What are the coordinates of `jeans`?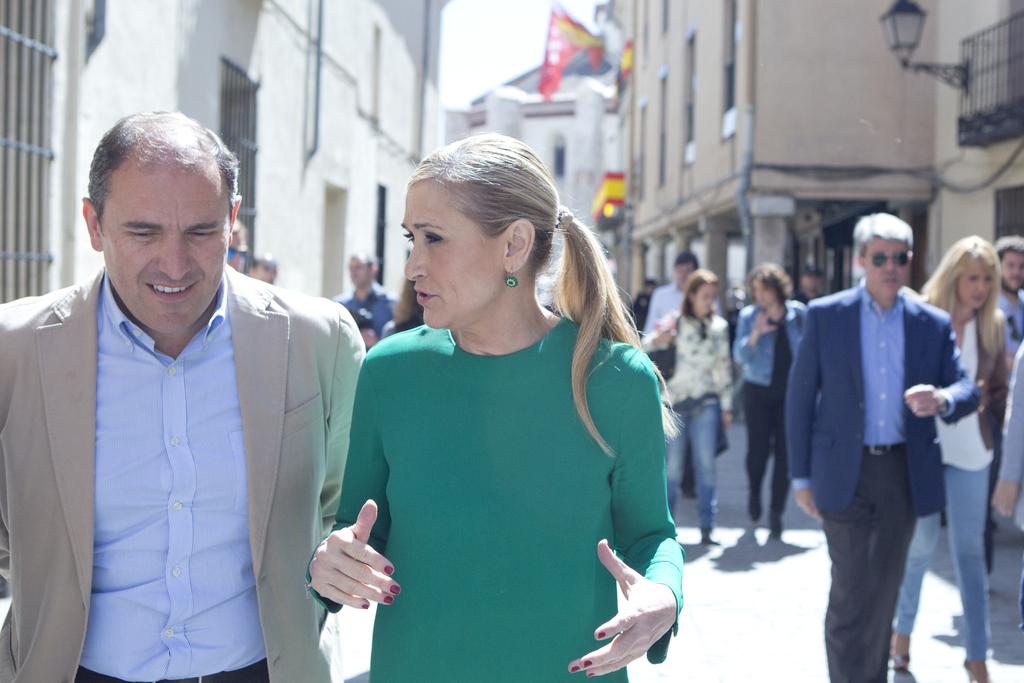
bbox(893, 463, 991, 662).
